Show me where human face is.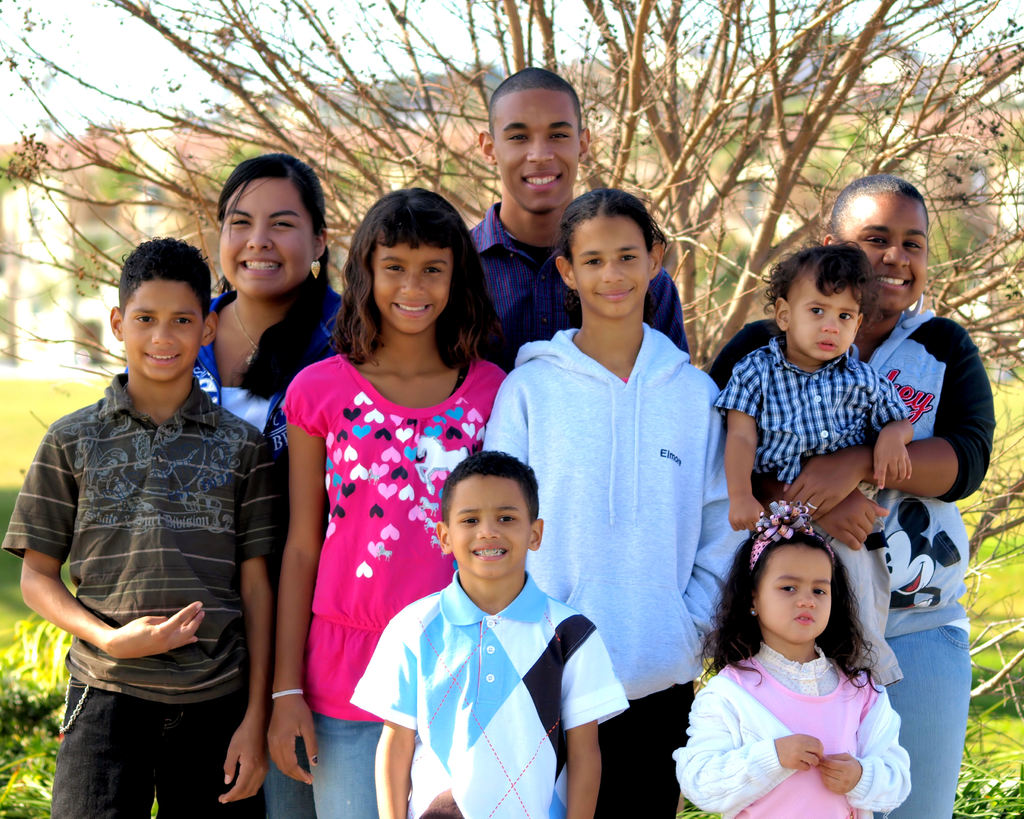
human face is at 790/281/863/360.
